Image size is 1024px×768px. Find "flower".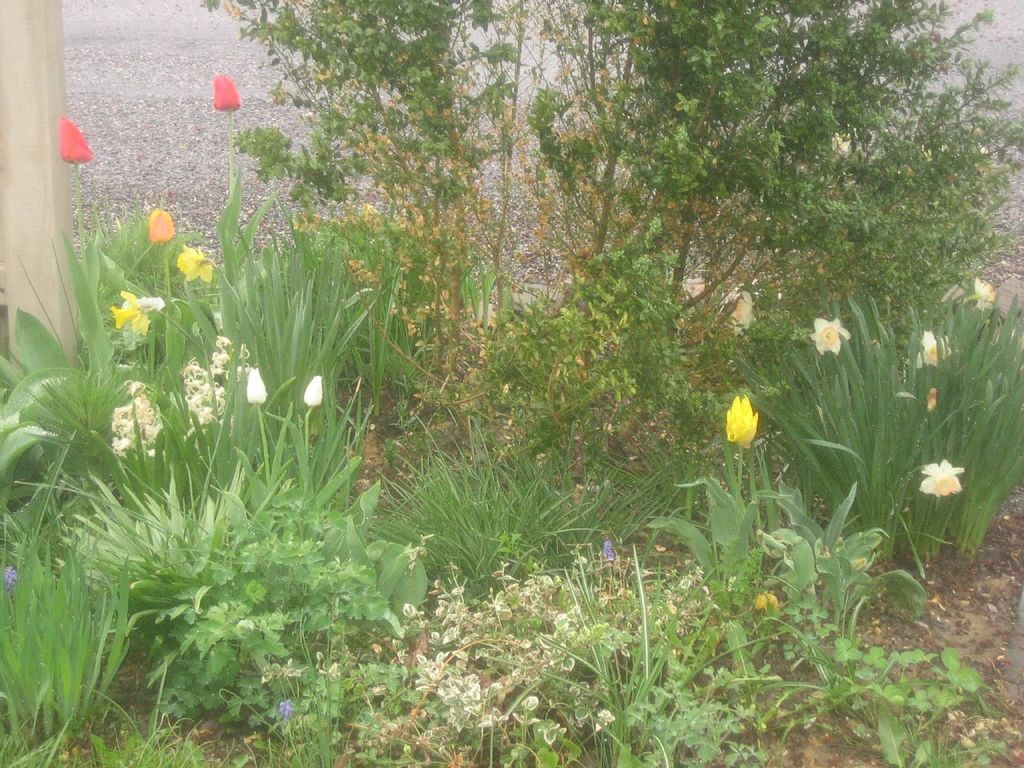
{"left": 970, "top": 275, "right": 998, "bottom": 311}.
